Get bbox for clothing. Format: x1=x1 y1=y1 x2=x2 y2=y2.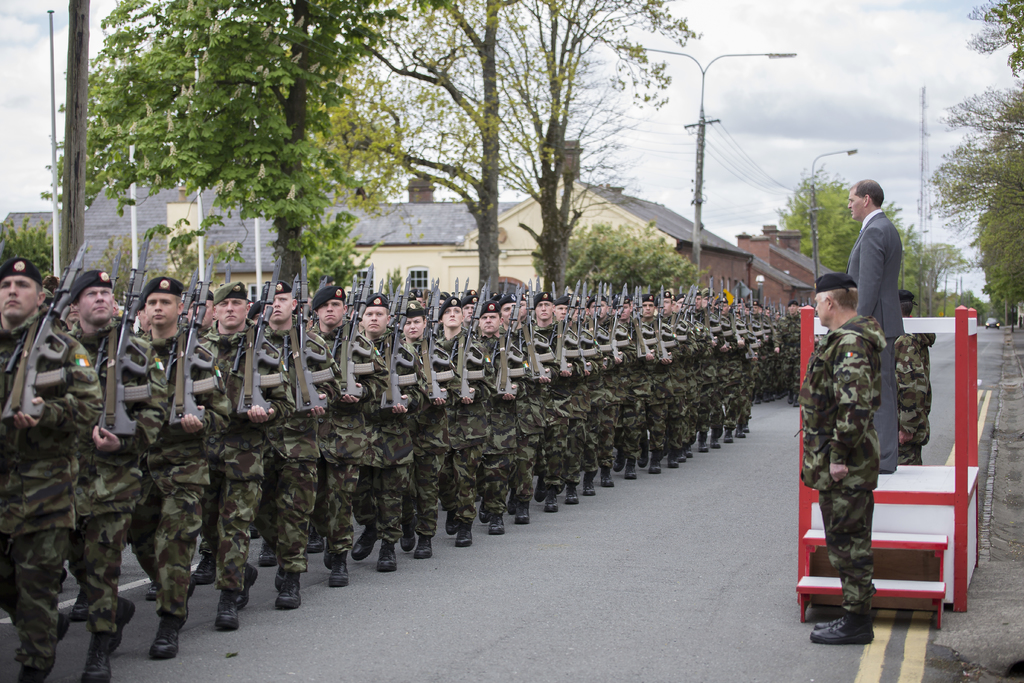
x1=124 y1=307 x2=241 y2=650.
